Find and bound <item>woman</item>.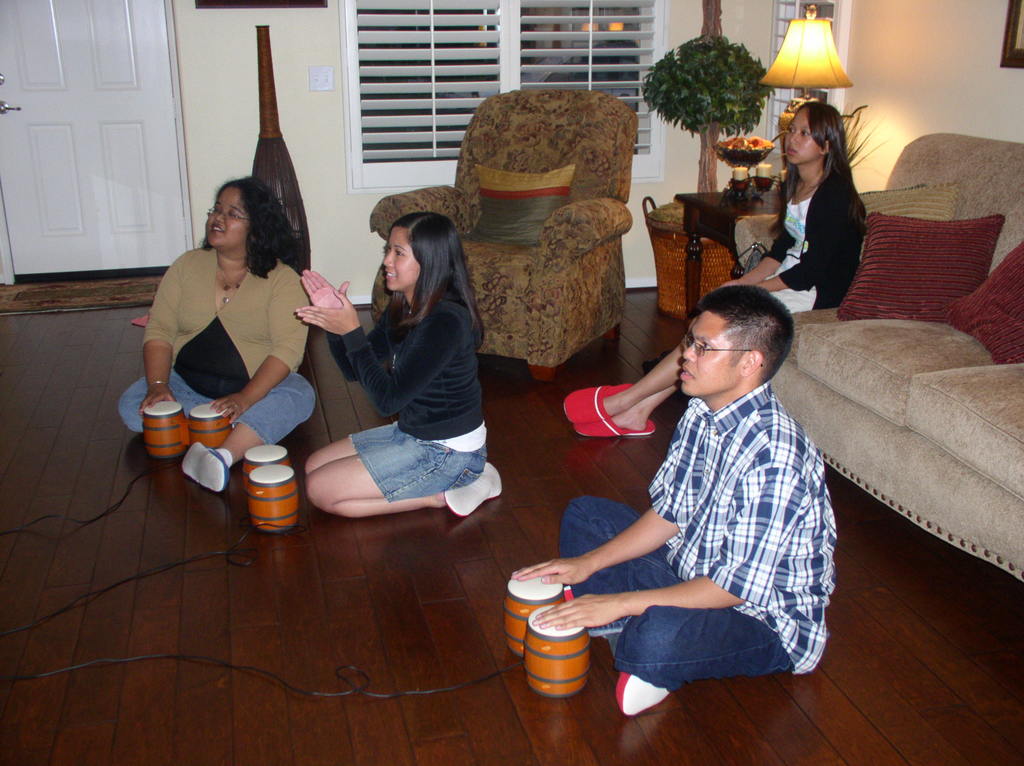
Bound: [x1=562, y1=102, x2=864, y2=440].
